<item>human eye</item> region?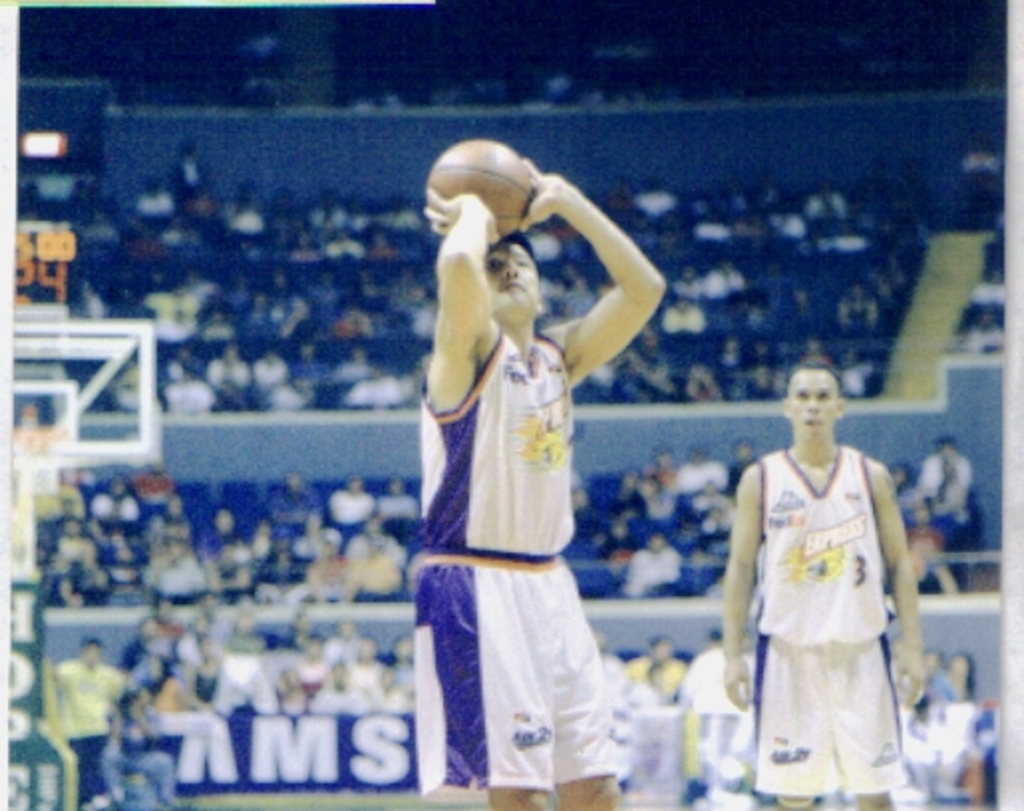
box=[515, 256, 533, 268]
